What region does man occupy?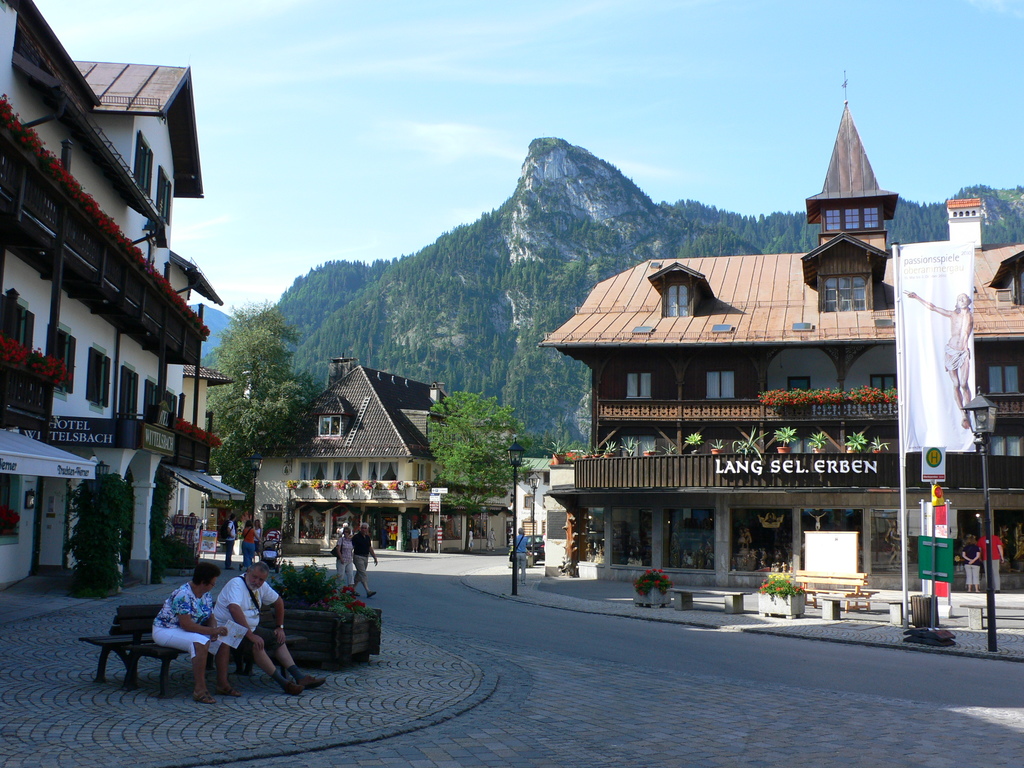
BBox(428, 522, 436, 552).
